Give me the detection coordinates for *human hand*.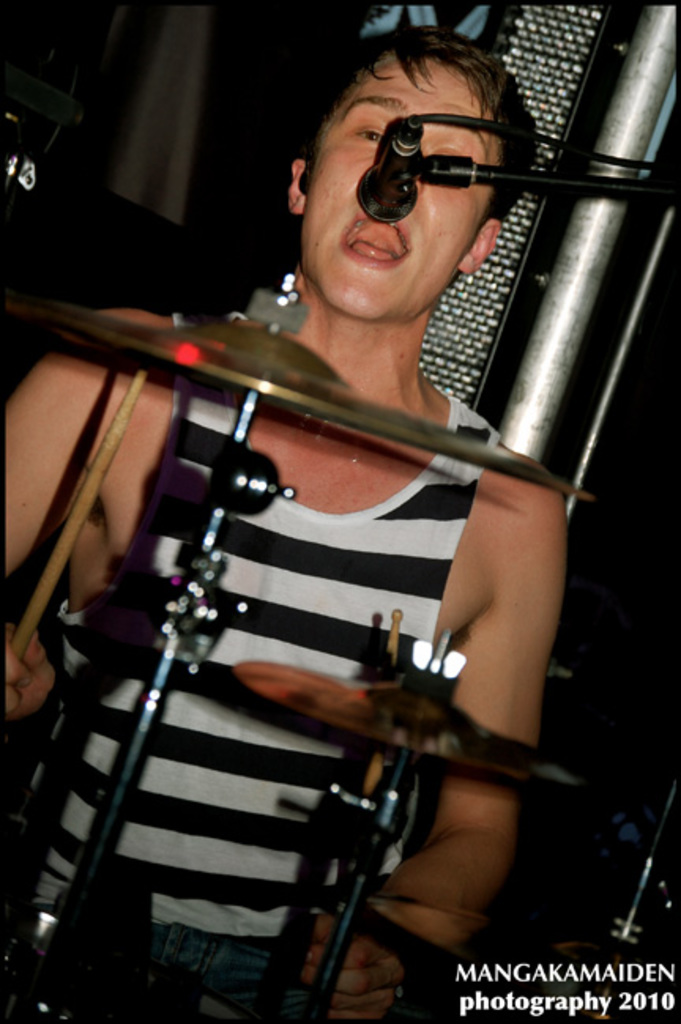
box(0, 619, 58, 726).
